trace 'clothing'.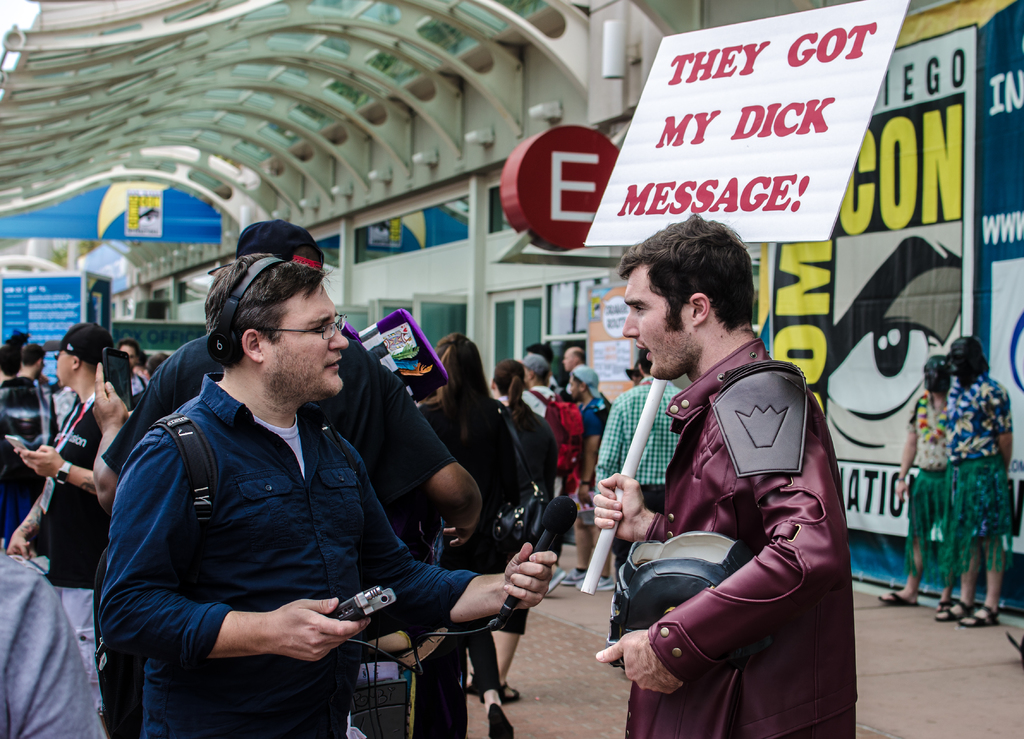
Traced to left=605, top=376, right=685, bottom=648.
